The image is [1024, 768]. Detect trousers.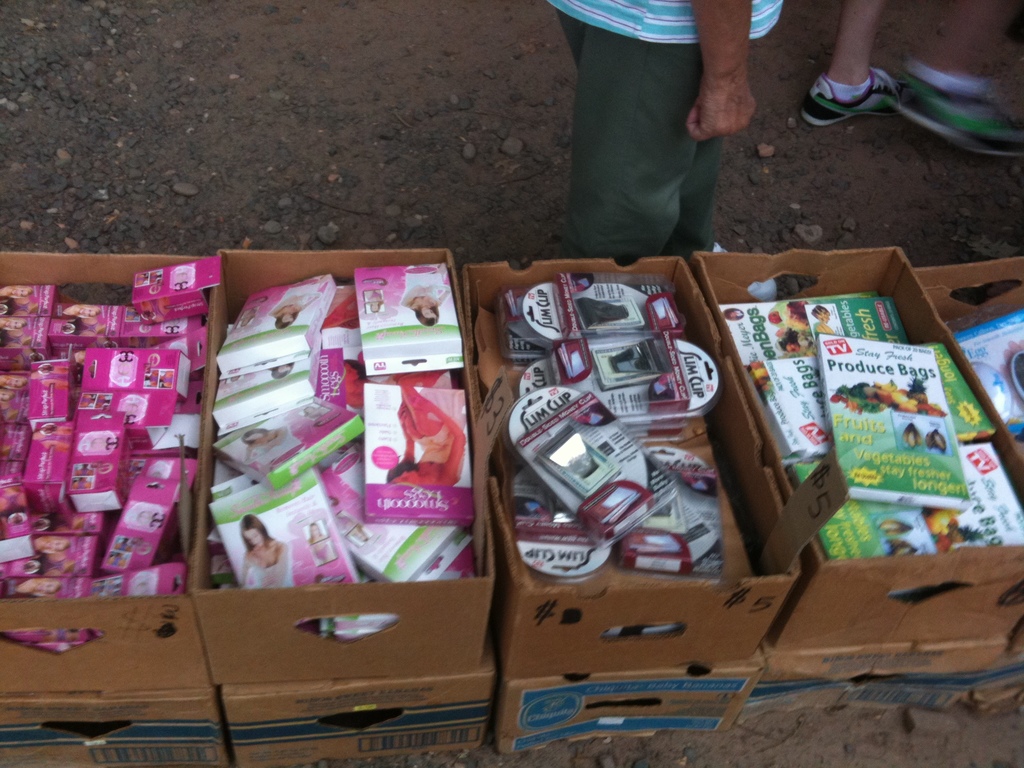
Detection: <region>550, 26, 739, 241</region>.
